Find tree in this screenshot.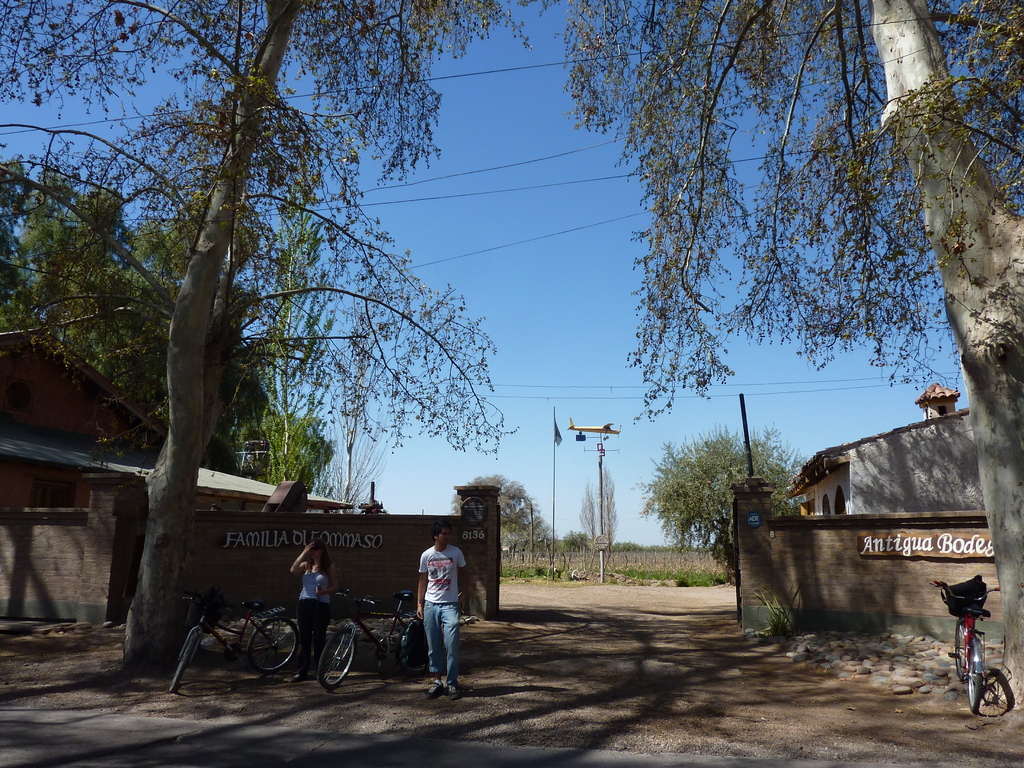
The bounding box for tree is x1=592, y1=463, x2=618, y2=547.
